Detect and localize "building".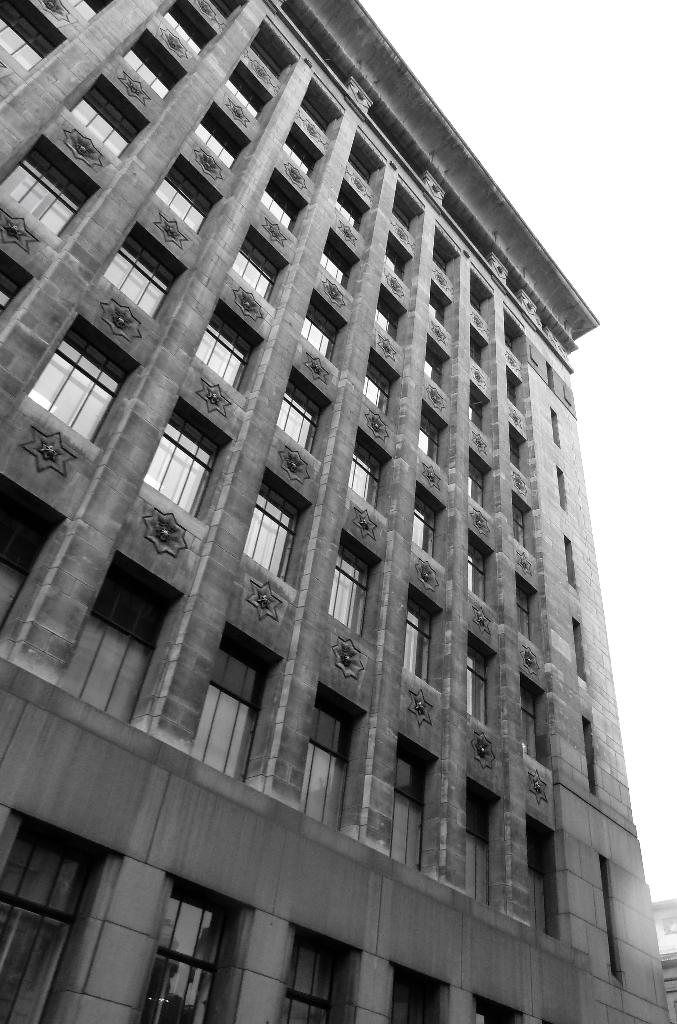
Localized at bbox(0, 0, 671, 1023).
